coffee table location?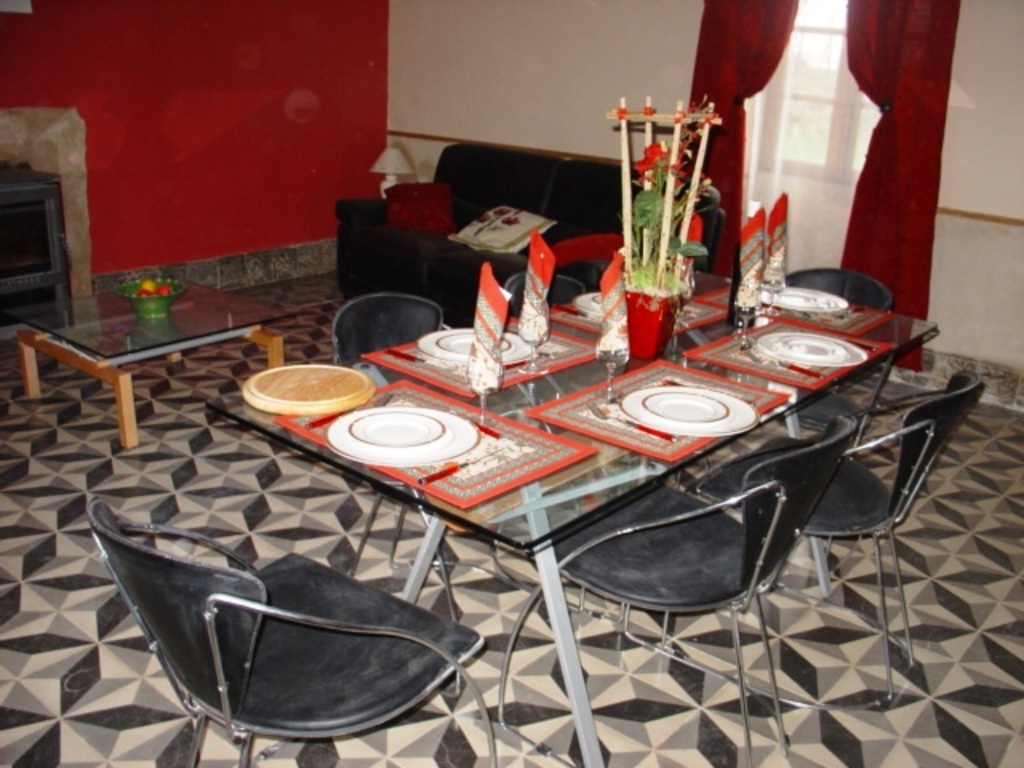
211, 256, 939, 766
